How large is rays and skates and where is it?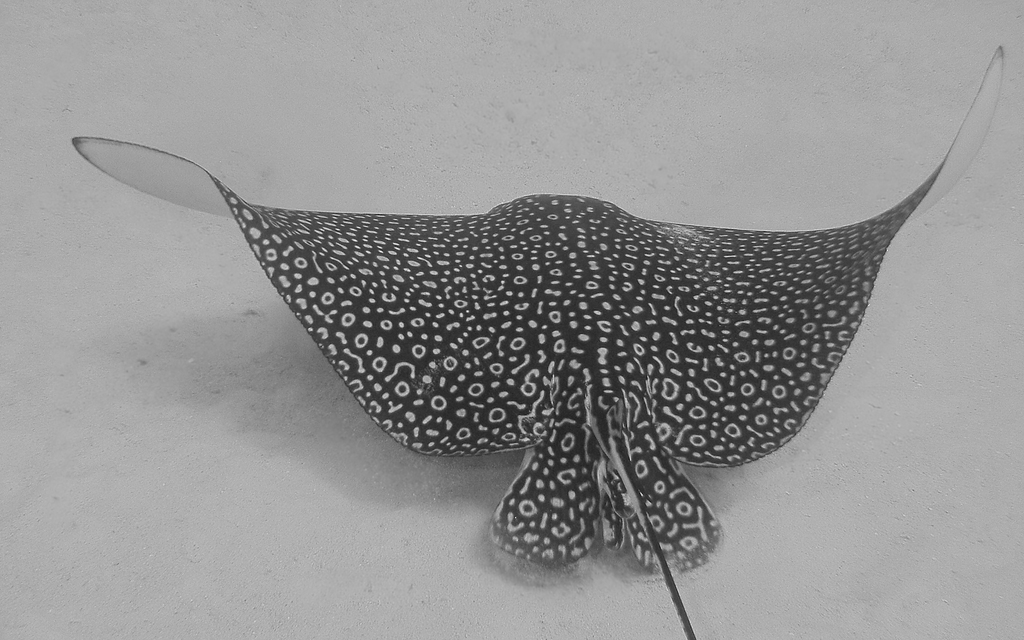
Bounding box: Rect(69, 43, 1003, 639).
